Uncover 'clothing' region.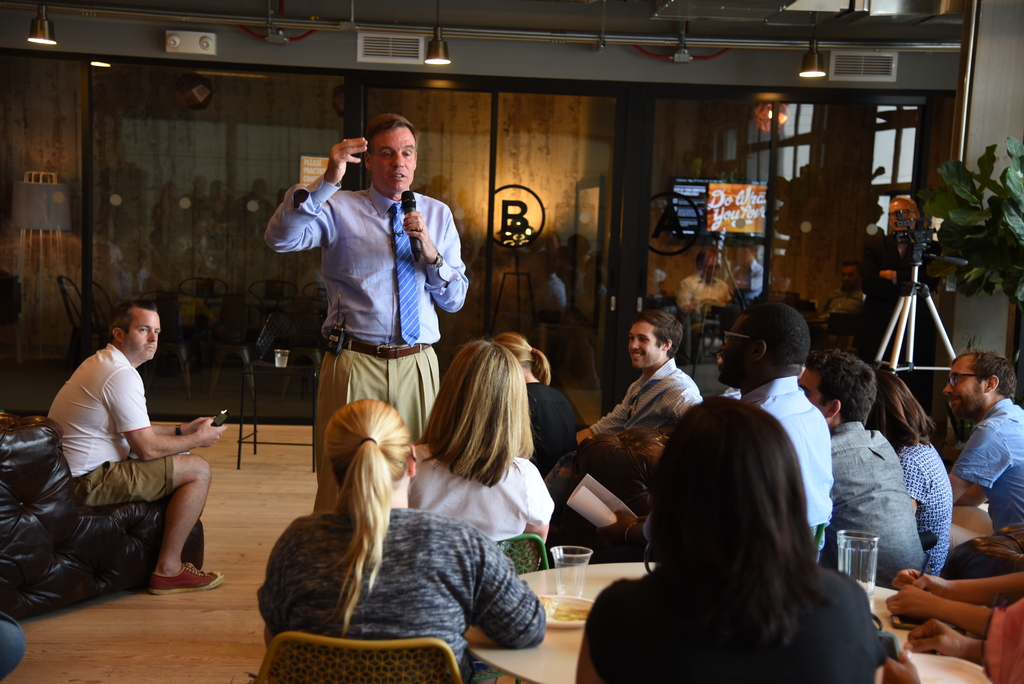
Uncovered: locate(234, 476, 545, 656).
